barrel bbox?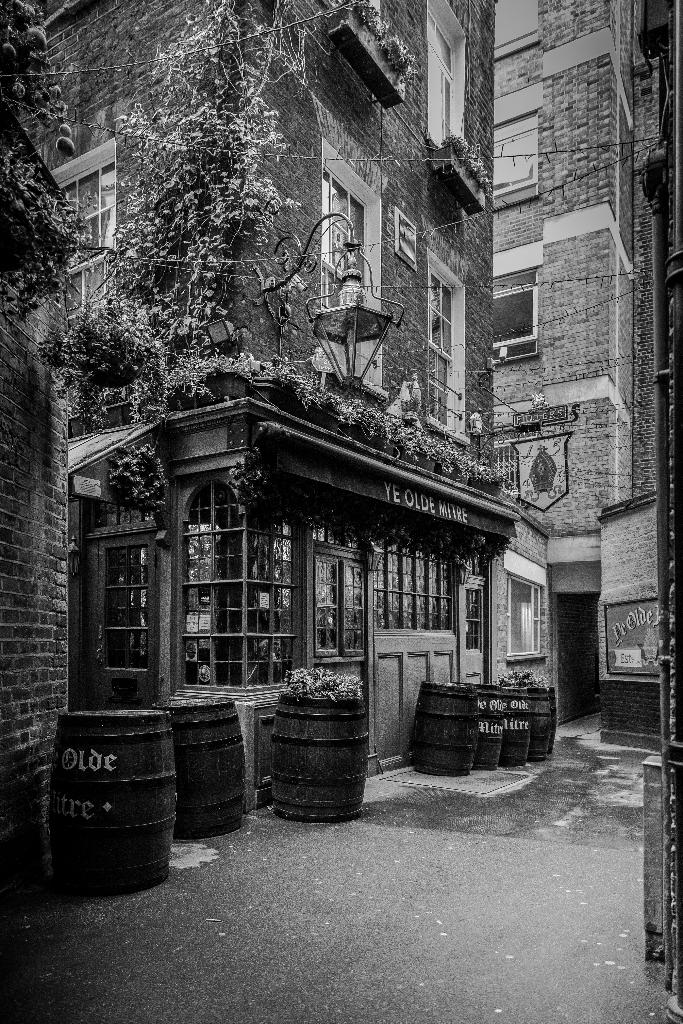
box(36, 704, 174, 882)
